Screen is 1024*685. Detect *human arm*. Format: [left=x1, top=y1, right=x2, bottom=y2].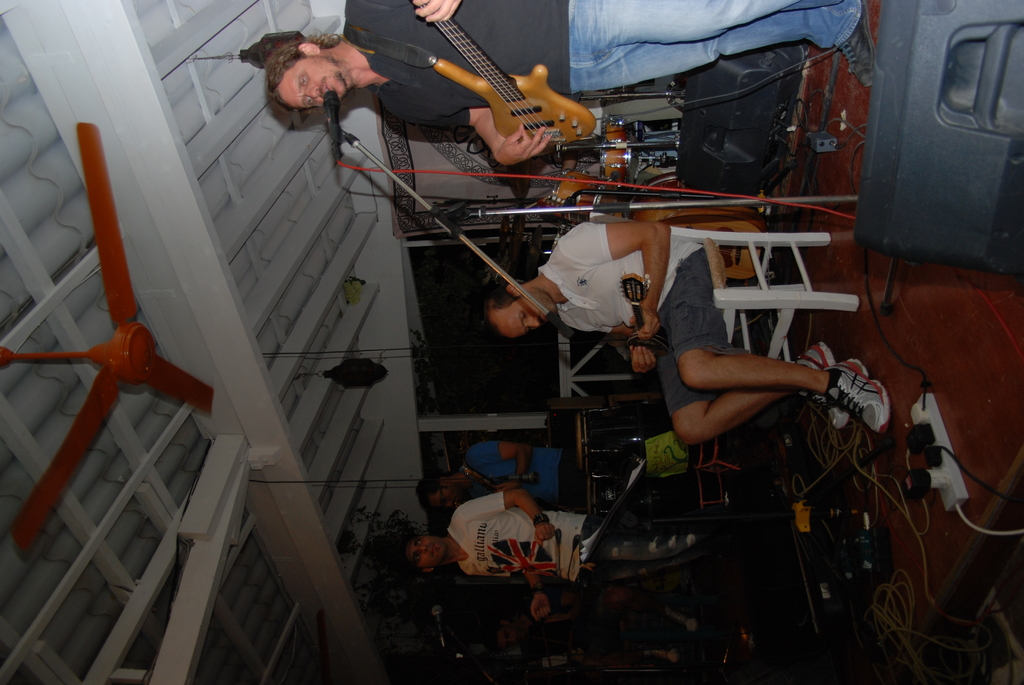
[left=343, top=0, right=468, bottom=20].
